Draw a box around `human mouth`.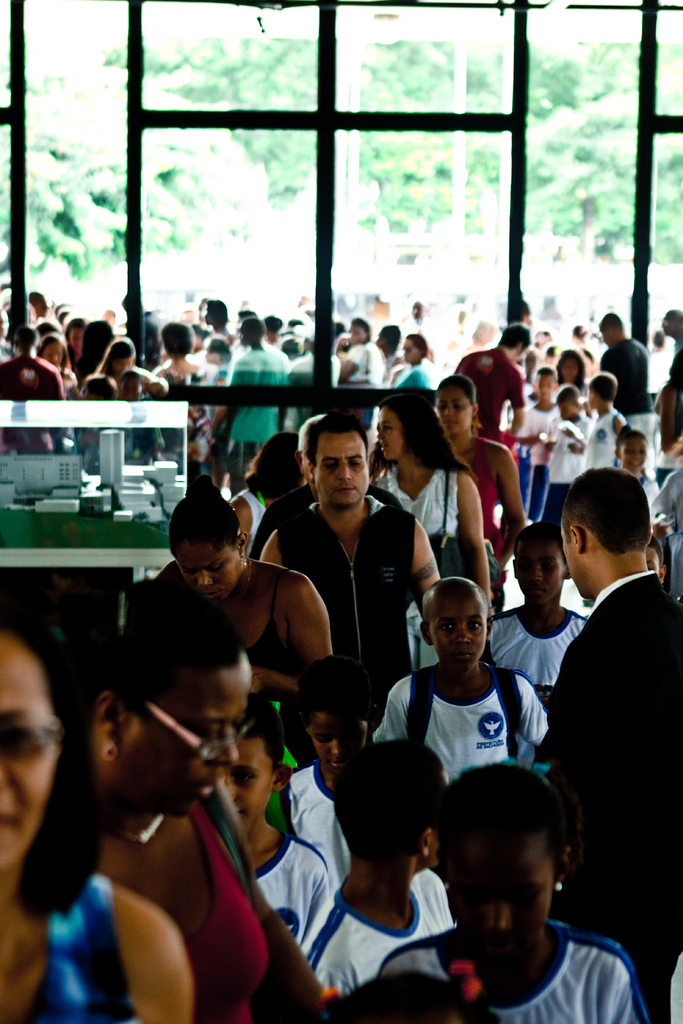
<region>194, 587, 224, 601</region>.
